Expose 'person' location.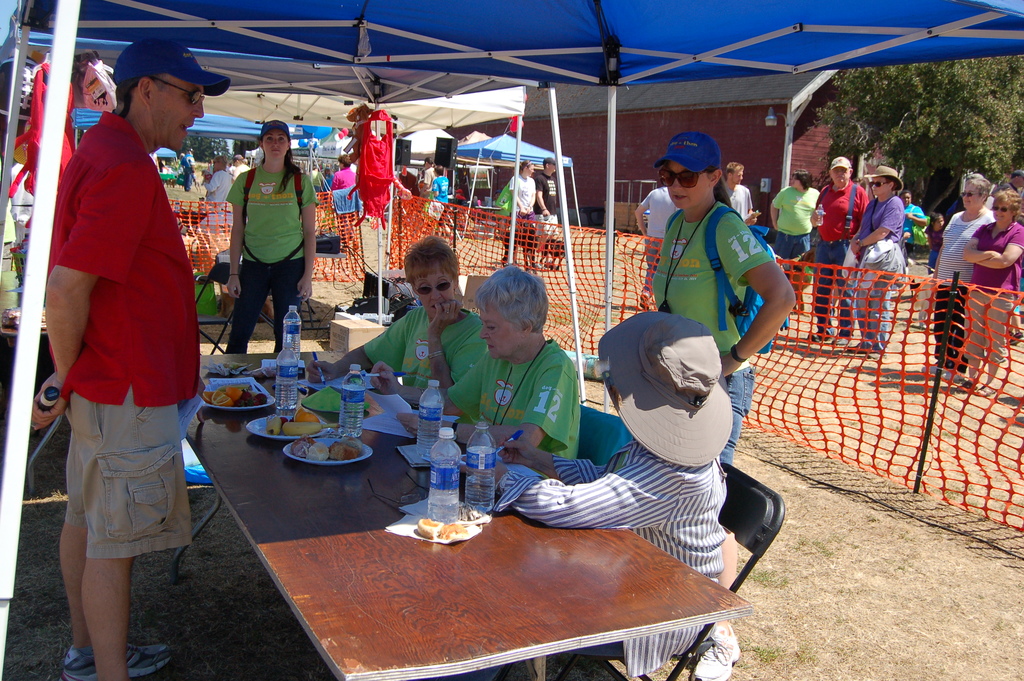
Exposed at {"x1": 32, "y1": 38, "x2": 206, "y2": 680}.
